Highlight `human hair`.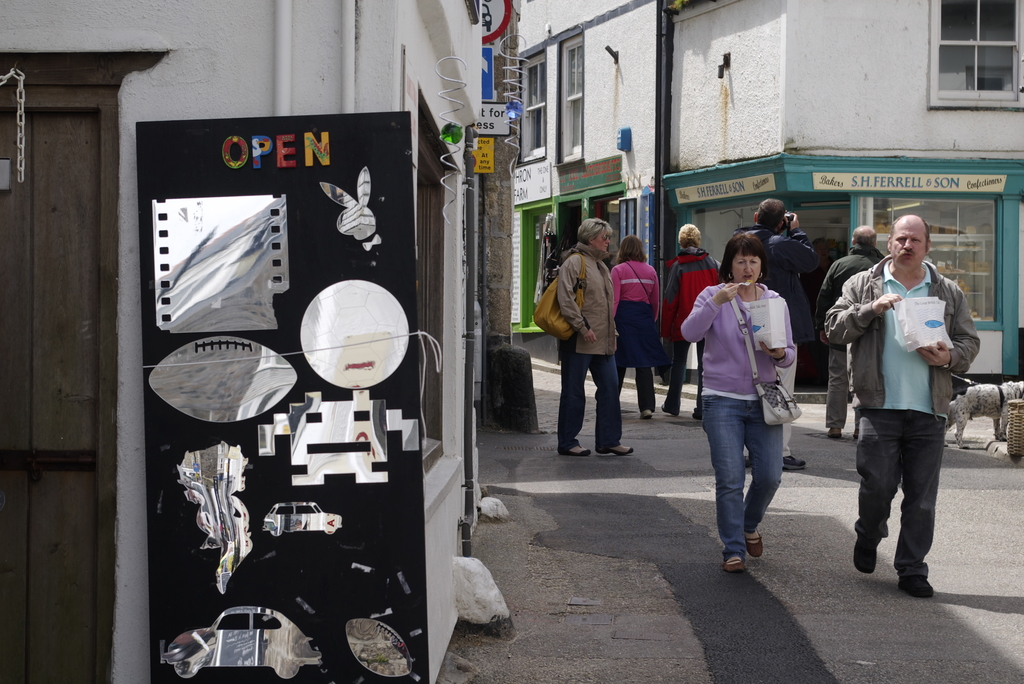
Highlighted region: <bbox>577, 218, 612, 247</bbox>.
